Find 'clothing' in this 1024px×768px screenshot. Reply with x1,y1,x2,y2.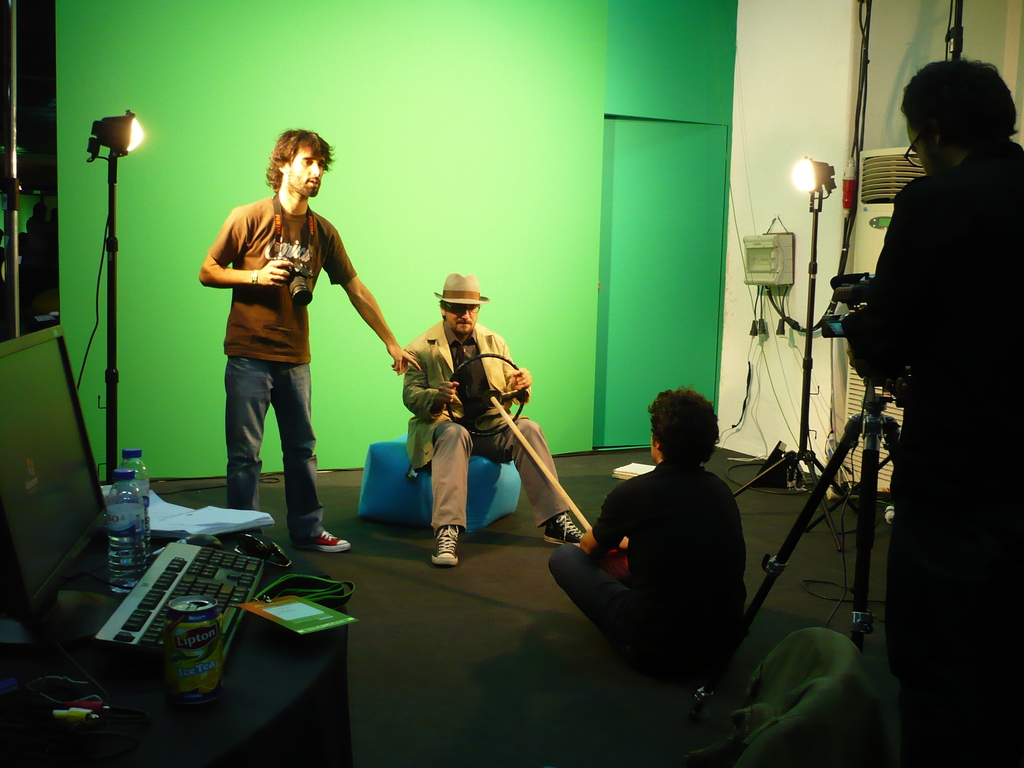
204,193,358,540.
